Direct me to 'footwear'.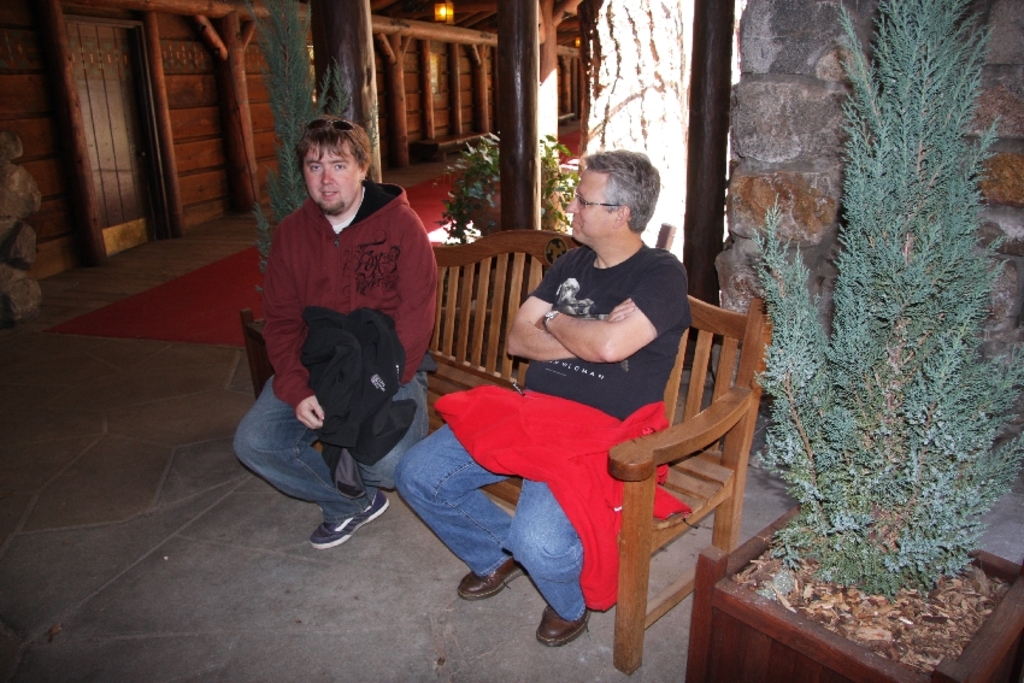
Direction: locate(536, 606, 595, 652).
